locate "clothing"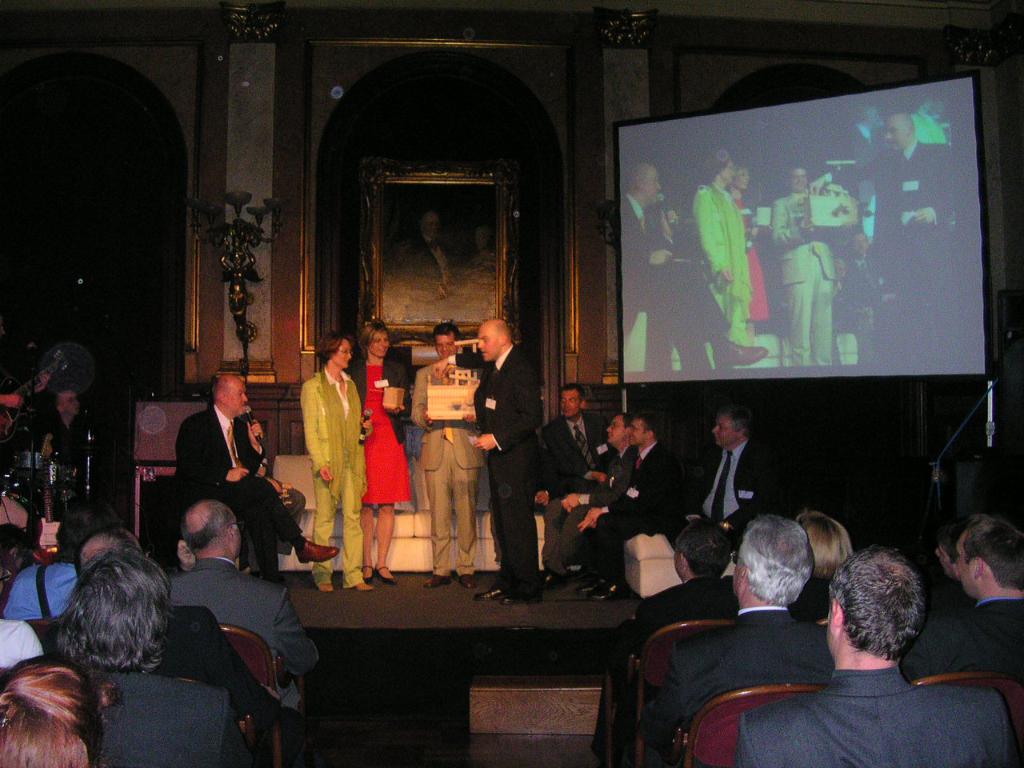
detection(861, 148, 973, 314)
